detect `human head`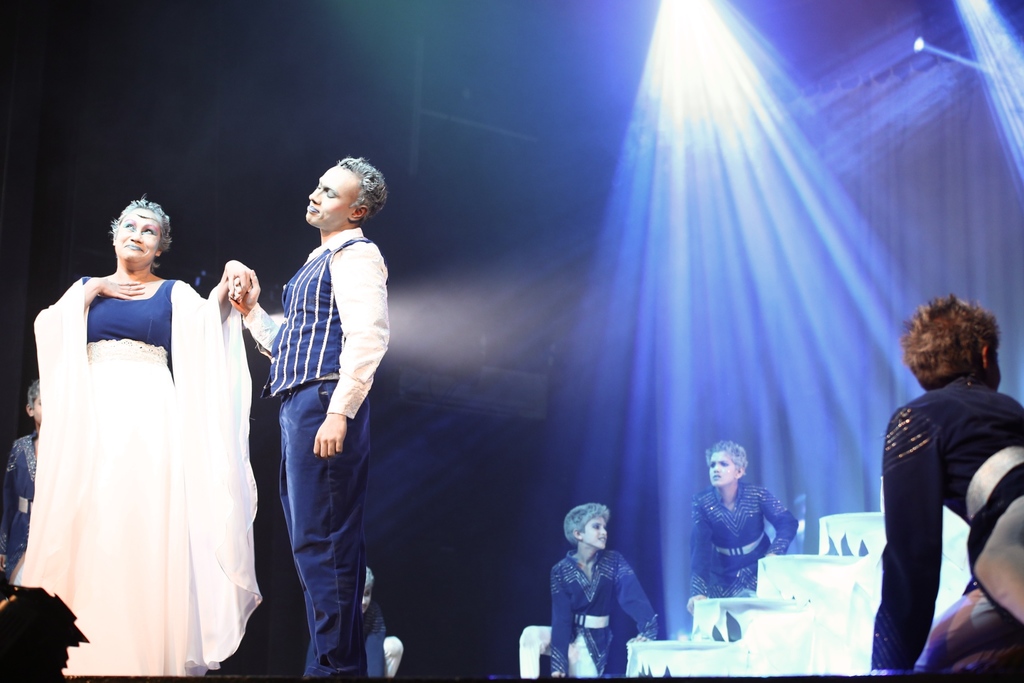
x1=109 y1=197 x2=172 y2=263
